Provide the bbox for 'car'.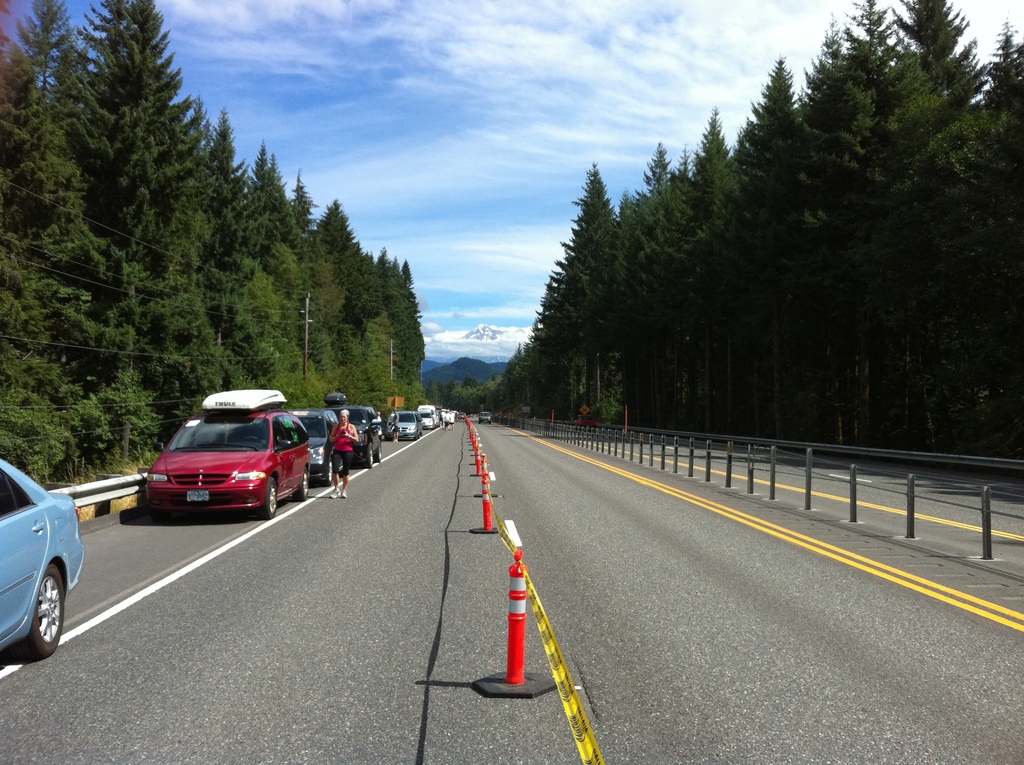
<bbox>478, 409, 493, 421</bbox>.
